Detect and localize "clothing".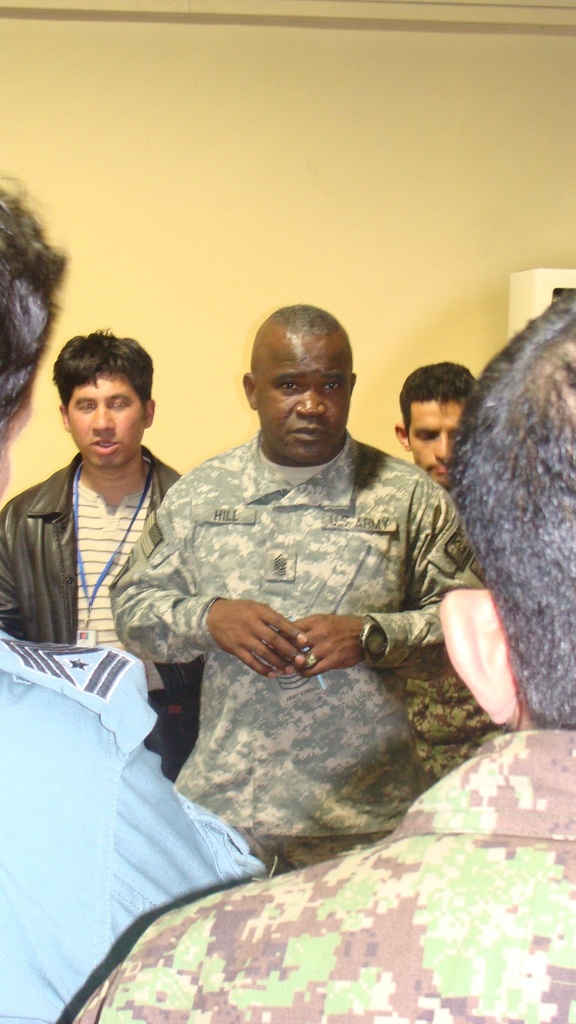
Localized at region(70, 730, 575, 1023).
